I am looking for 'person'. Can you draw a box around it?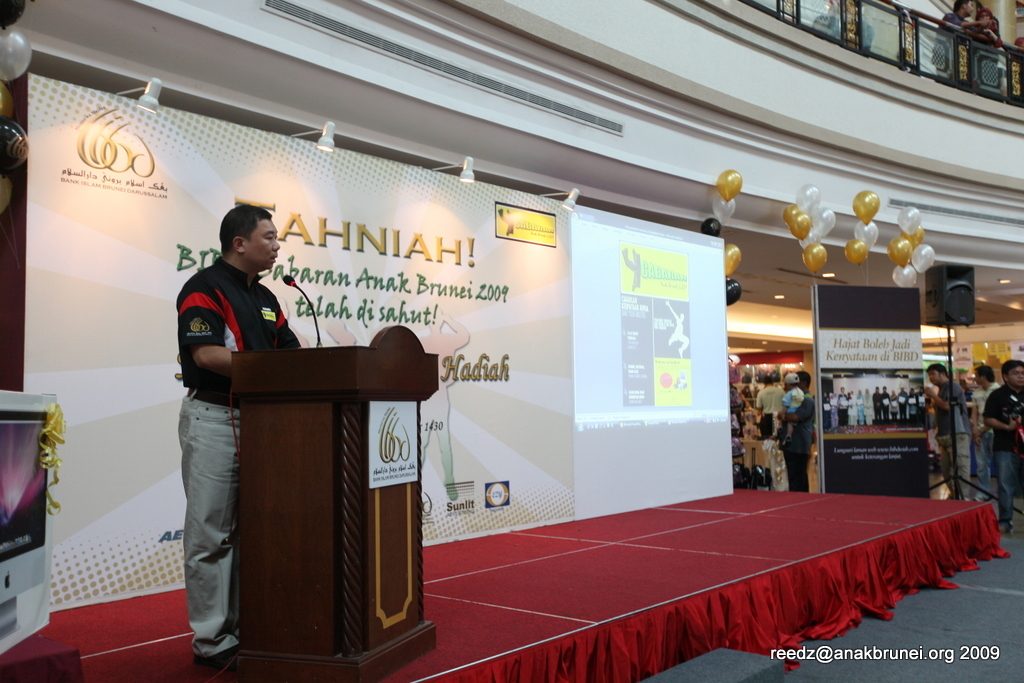
Sure, the bounding box is l=781, t=364, r=820, b=498.
